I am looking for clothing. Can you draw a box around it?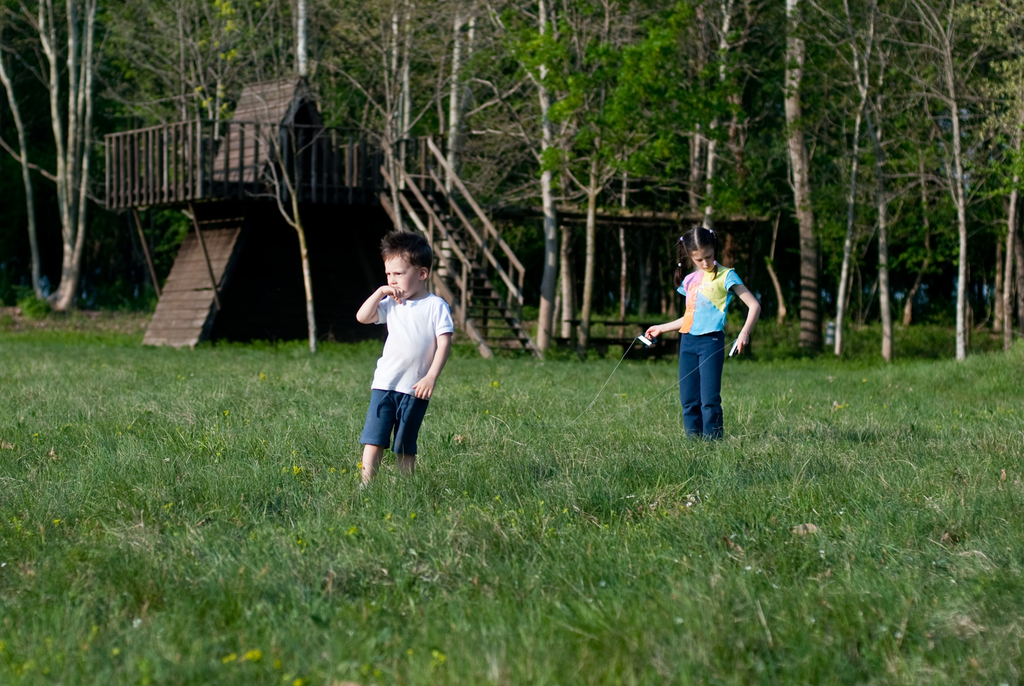
Sure, the bounding box is 663/245/751/422.
